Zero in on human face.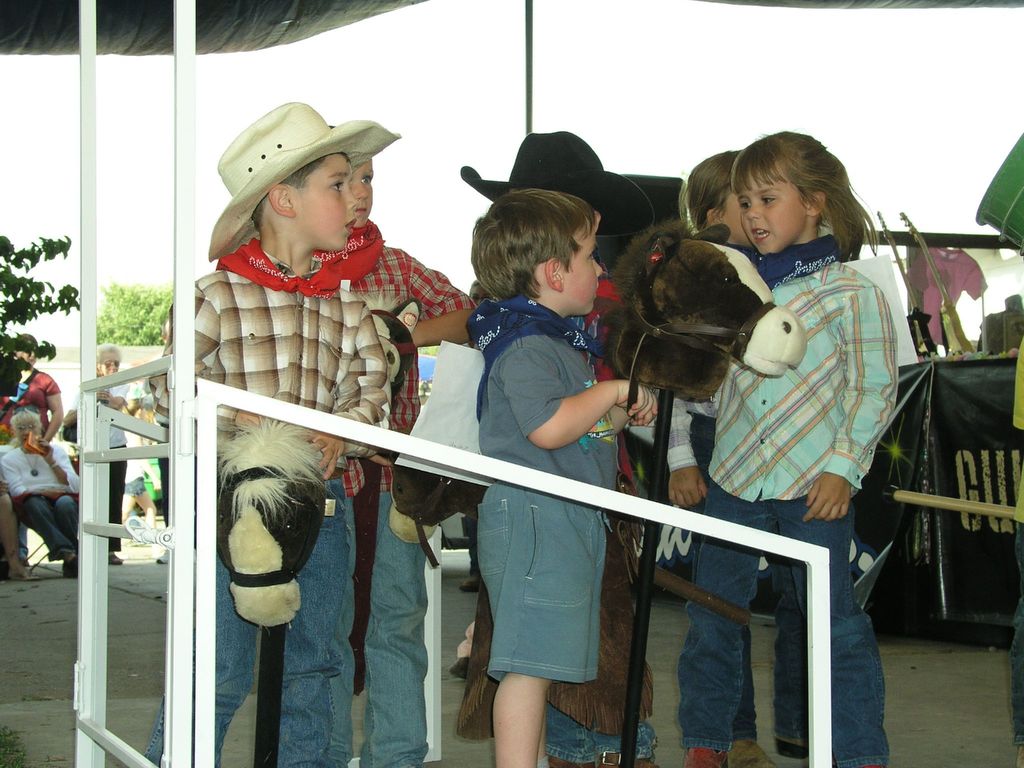
Zeroed in: bbox=(294, 155, 355, 250).
